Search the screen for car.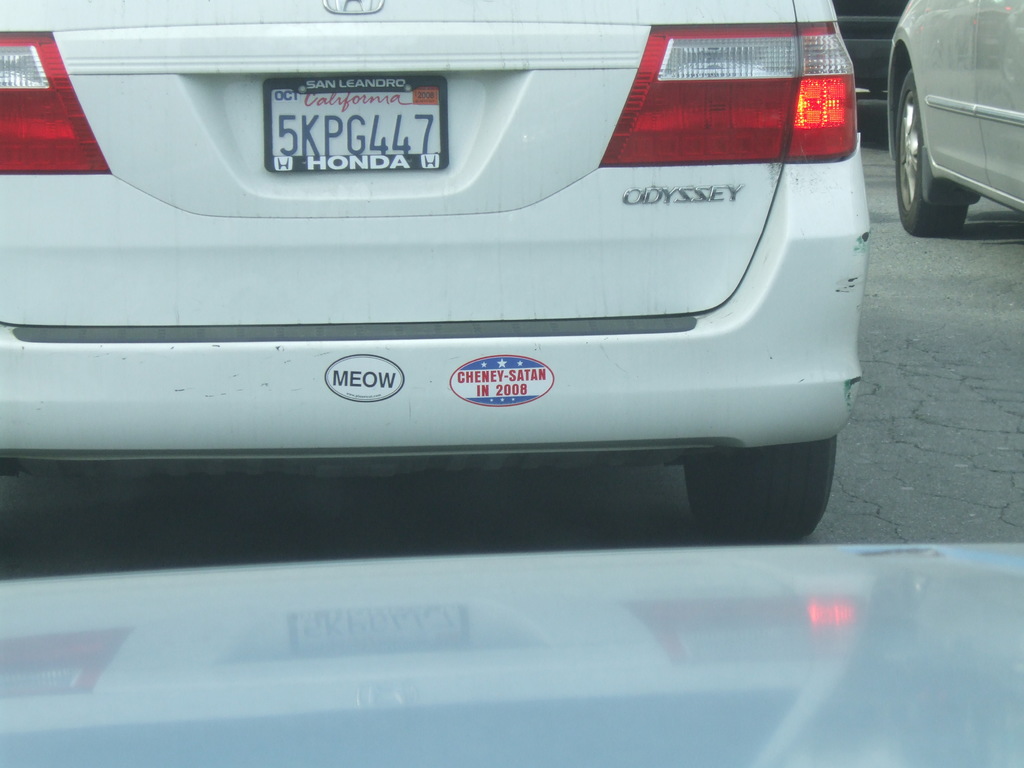
Found at {"left": 881, "top": 0, "right": 1023, "bottom": 241}.
